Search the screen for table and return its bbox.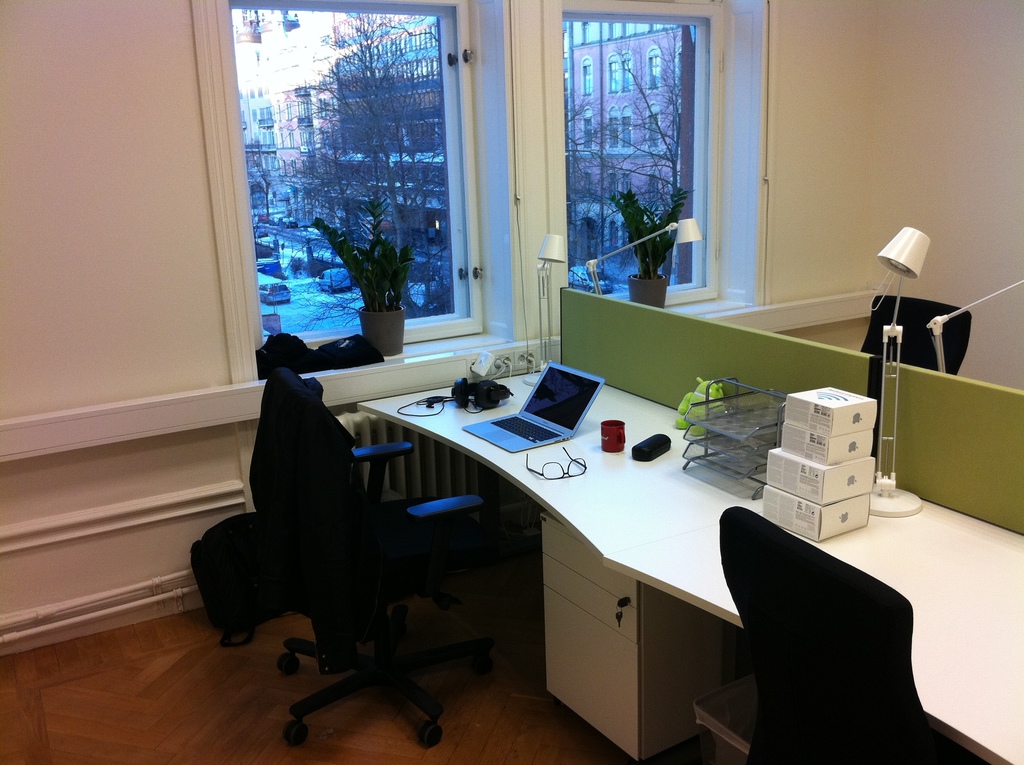
Found: (x1=352, y1=363, x2=1023, y2=764).
